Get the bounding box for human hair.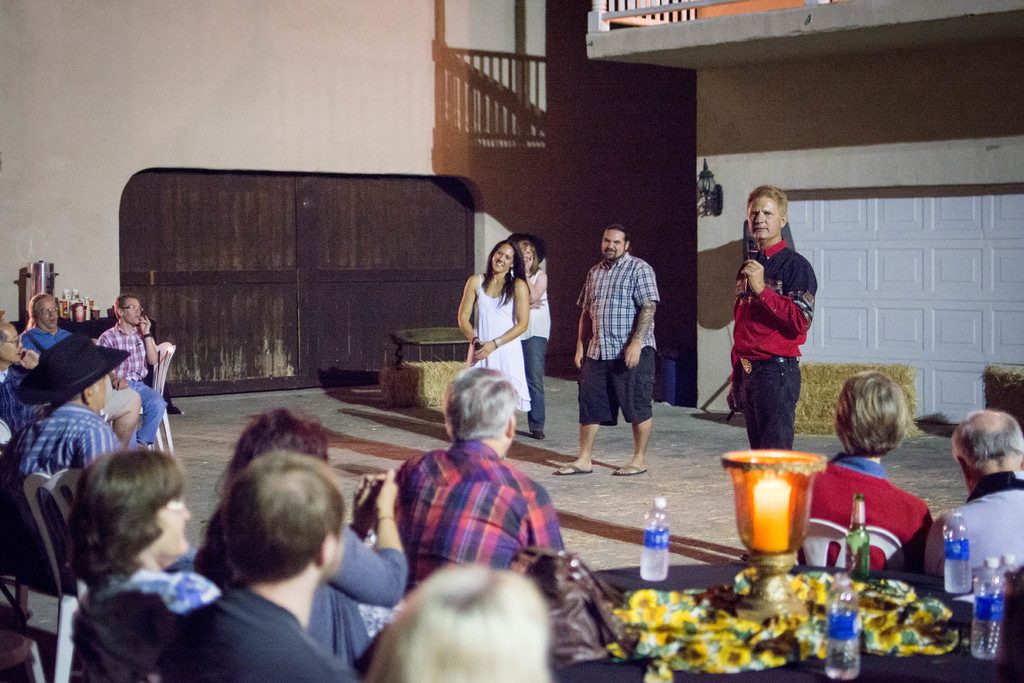
<region>483, 236, 533, 308</region>.
